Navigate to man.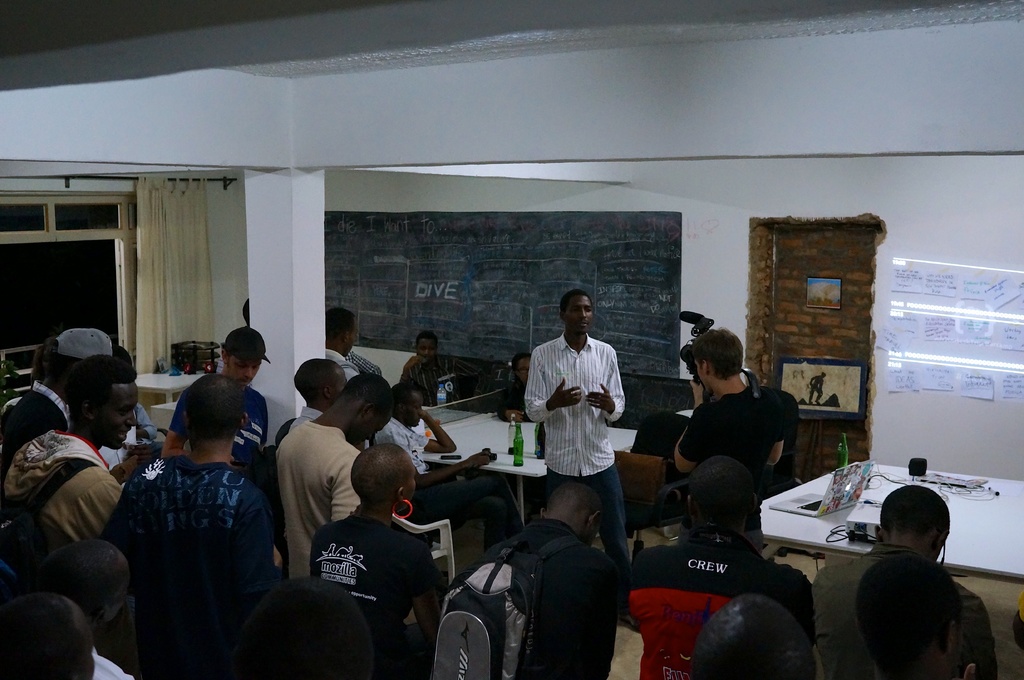
Navigation target: bbox=[0, 581, 89, 679].
